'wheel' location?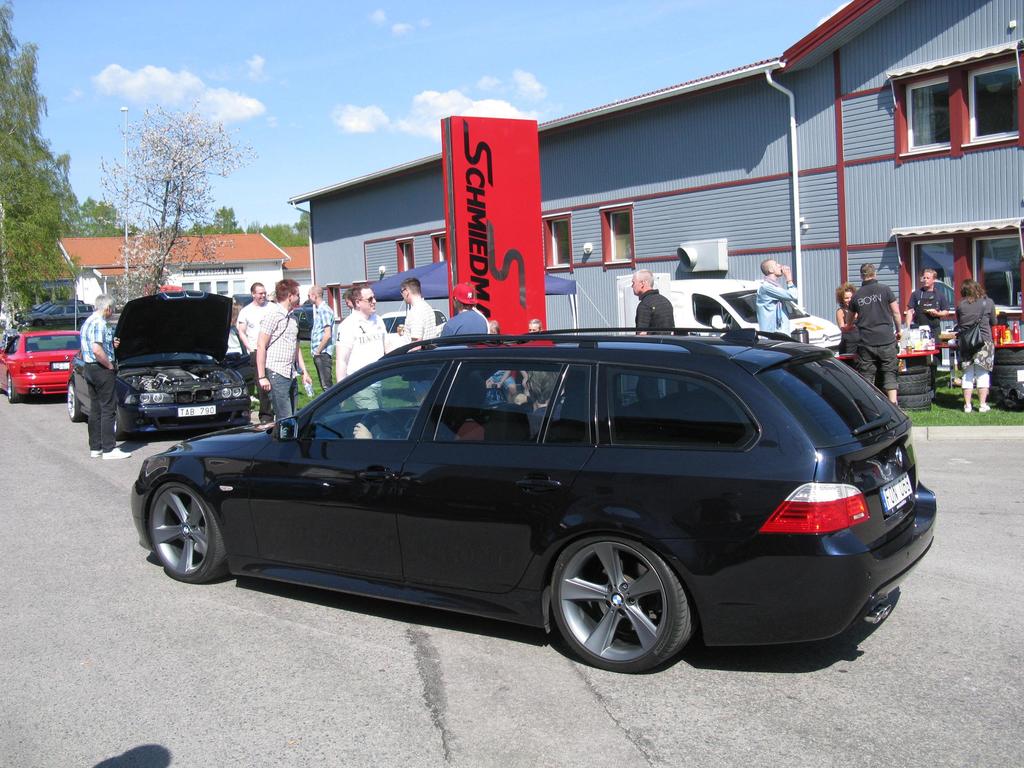
8, 373, 17, 405
